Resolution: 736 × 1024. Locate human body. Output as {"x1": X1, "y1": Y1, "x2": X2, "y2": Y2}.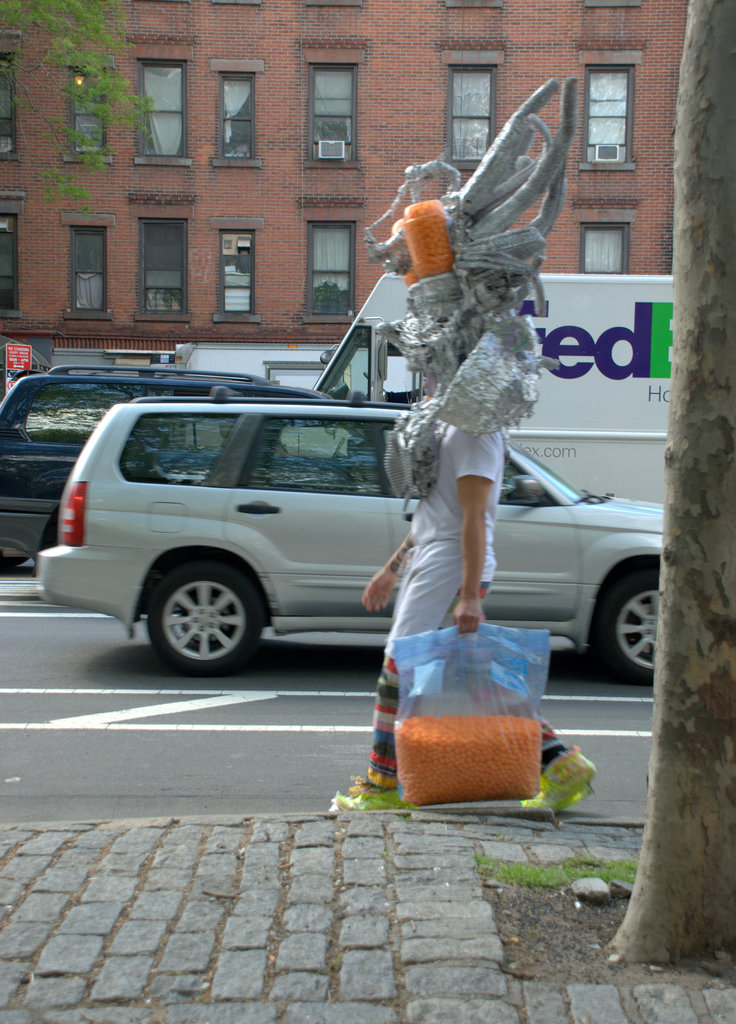
{"x1": 328, "y1": 358, "x2": 595, "y2": 816}.
